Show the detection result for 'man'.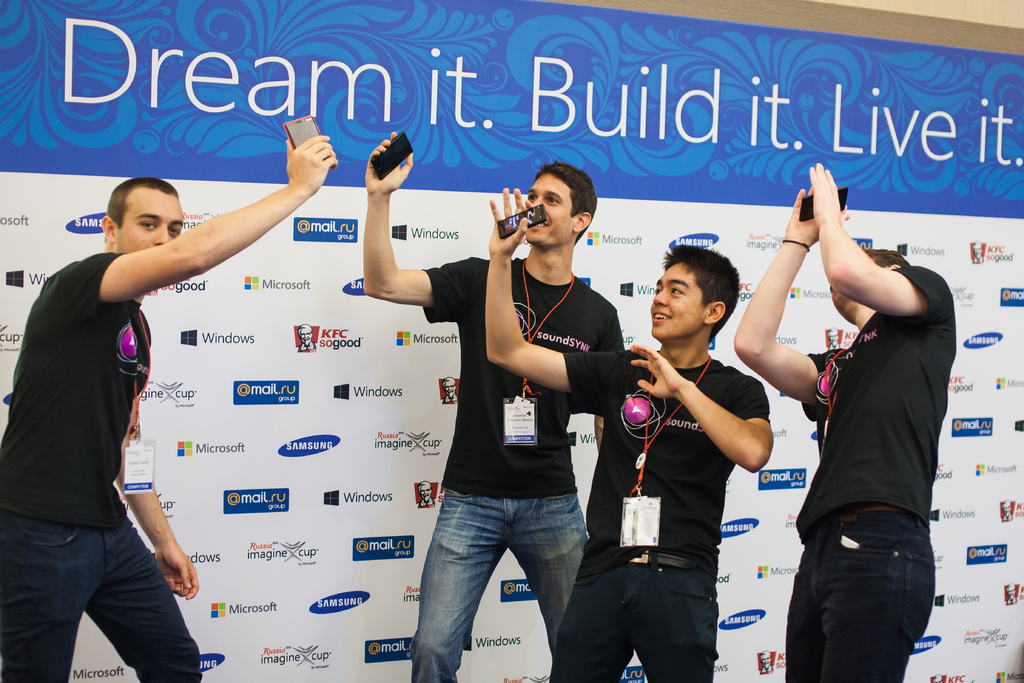
(485, 186, 771, 682).
